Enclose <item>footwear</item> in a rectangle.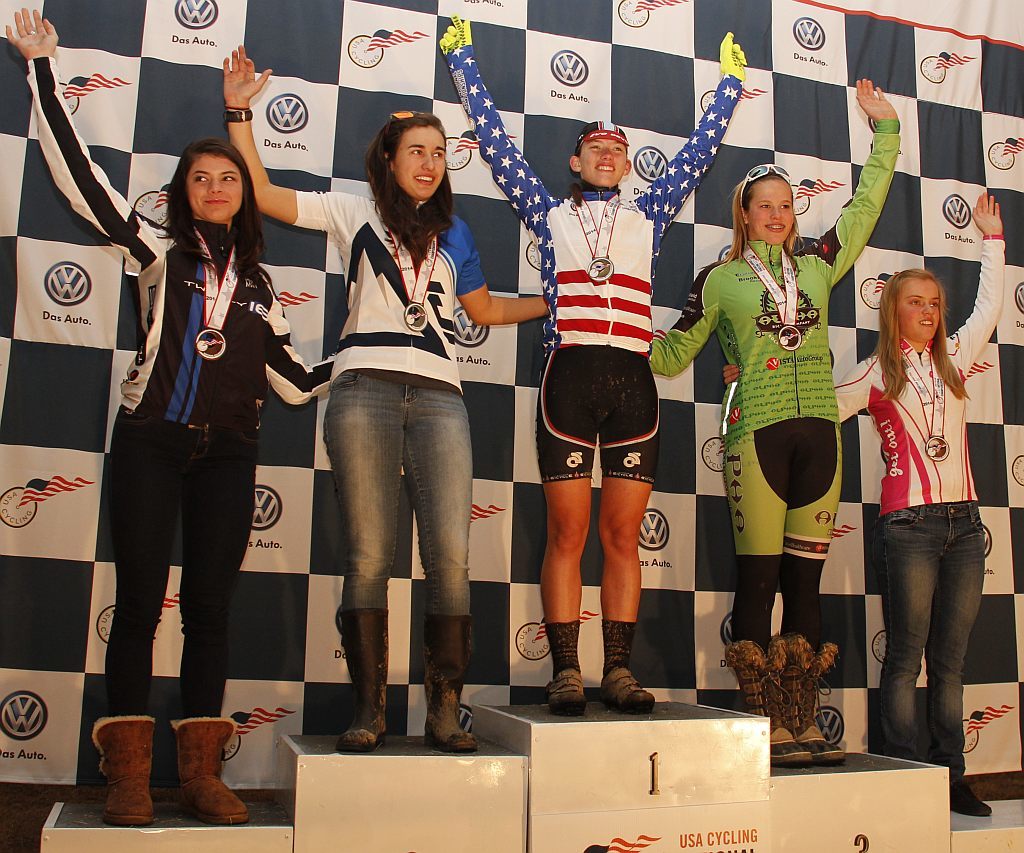
169/717/248/823.
